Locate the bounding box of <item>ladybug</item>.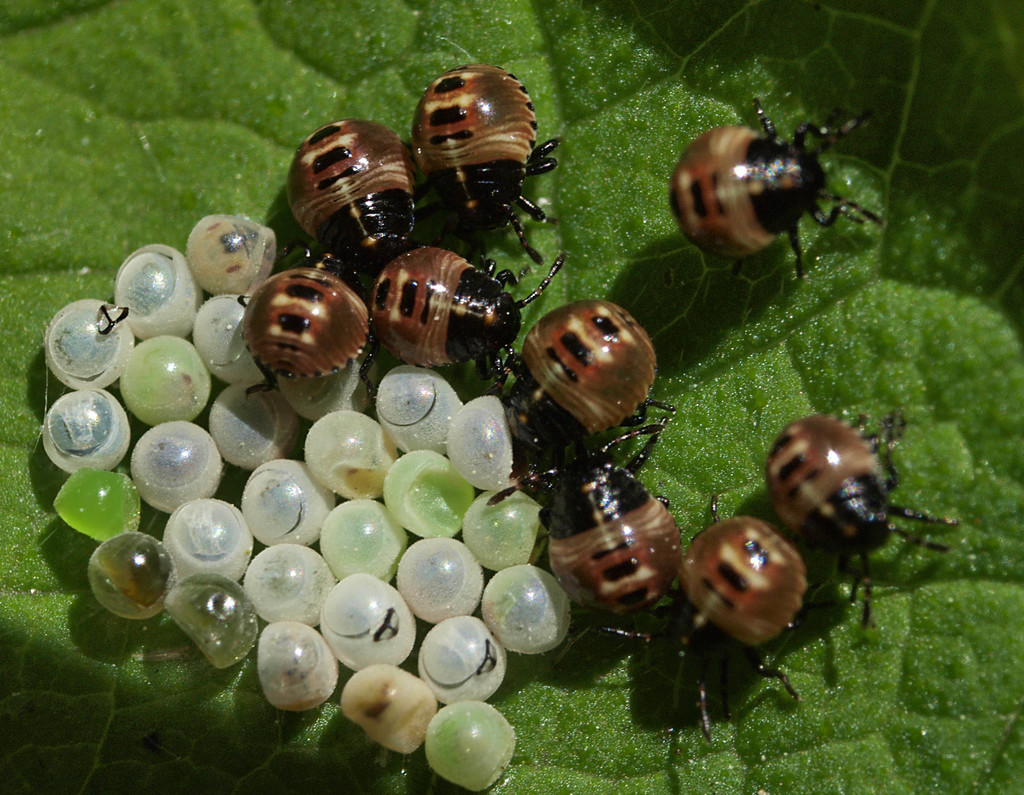
Bounding box: (669,98,890,278).
